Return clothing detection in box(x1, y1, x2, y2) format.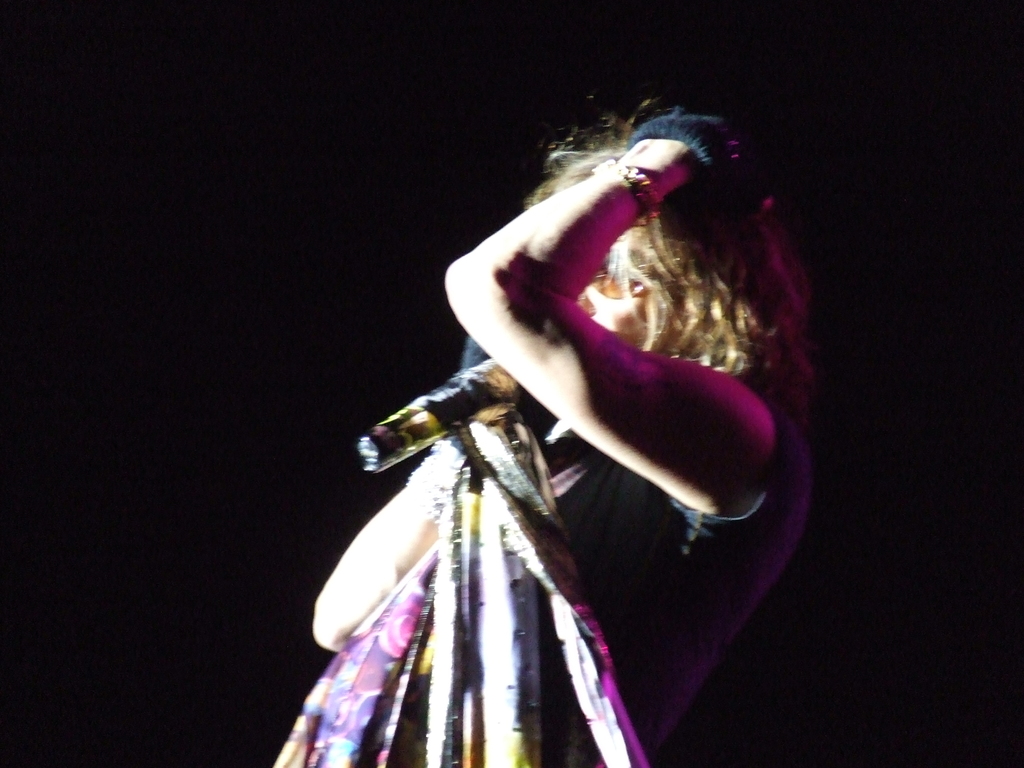
box(270, 395, 813, 767).
